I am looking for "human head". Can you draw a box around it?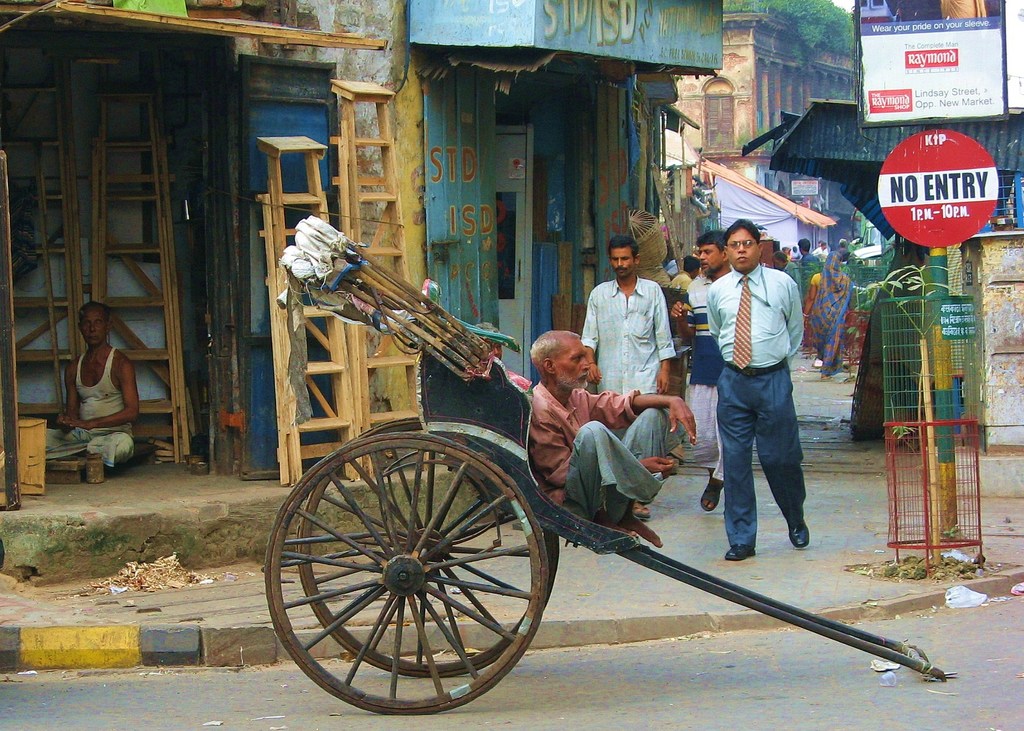
Sure, the bounding box is [828, 252, 846, 268].
